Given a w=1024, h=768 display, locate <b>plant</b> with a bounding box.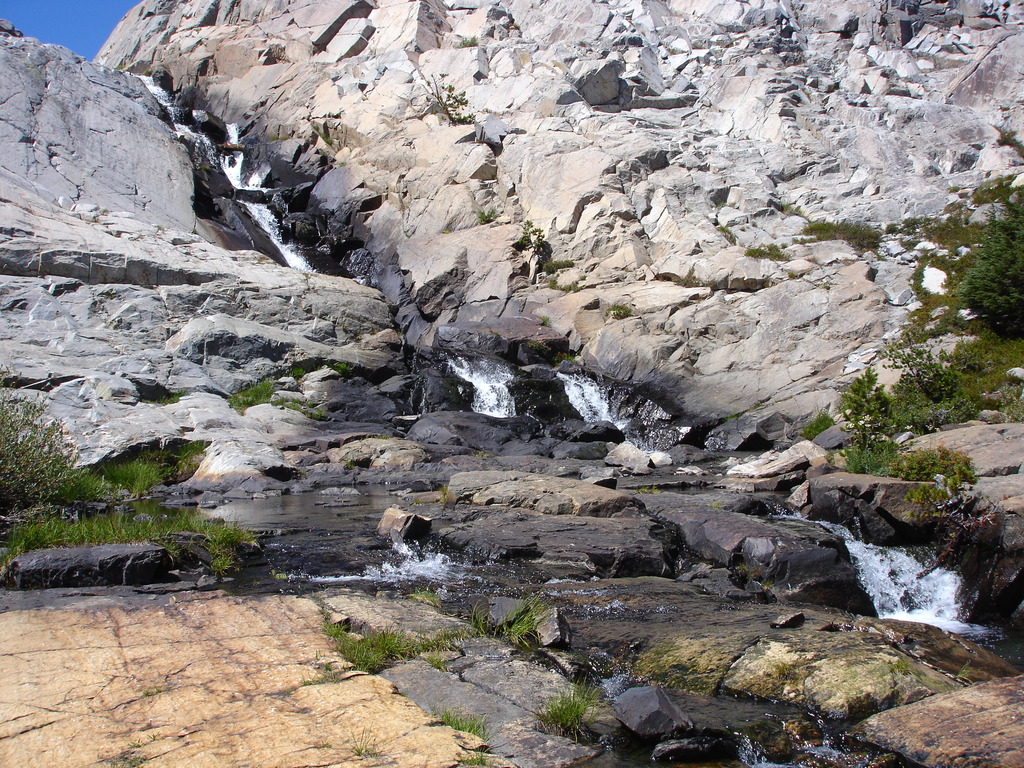
Located: {"left": 429, "top": 600, "right": 493, "bottom": 646}.
